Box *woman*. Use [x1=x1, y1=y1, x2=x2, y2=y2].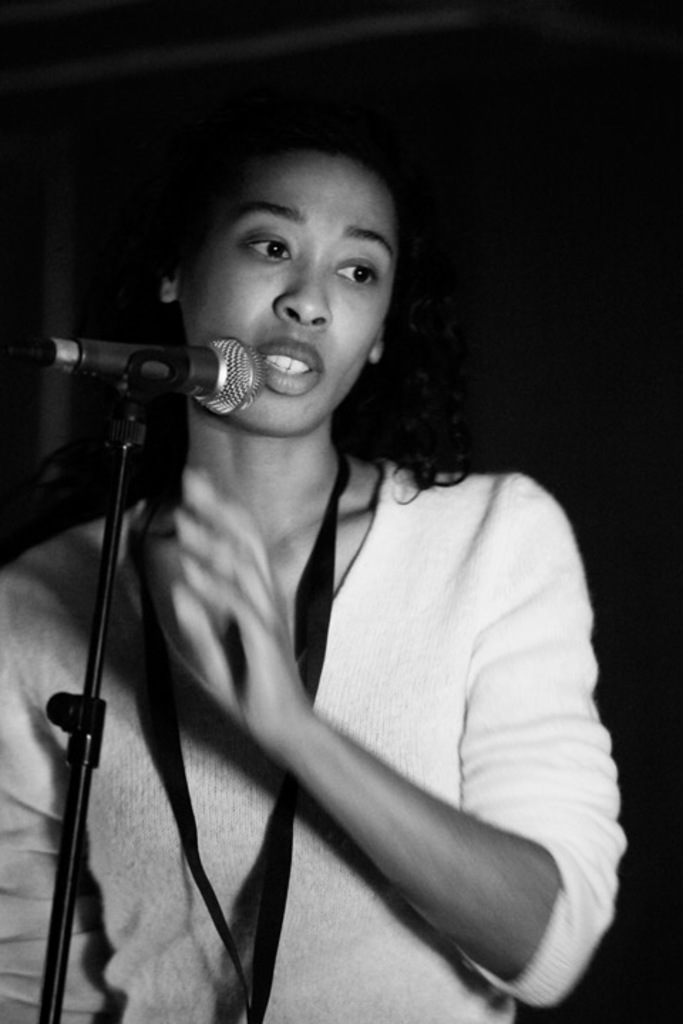
[x1=26, y1=108, x2=616, y2=974].
